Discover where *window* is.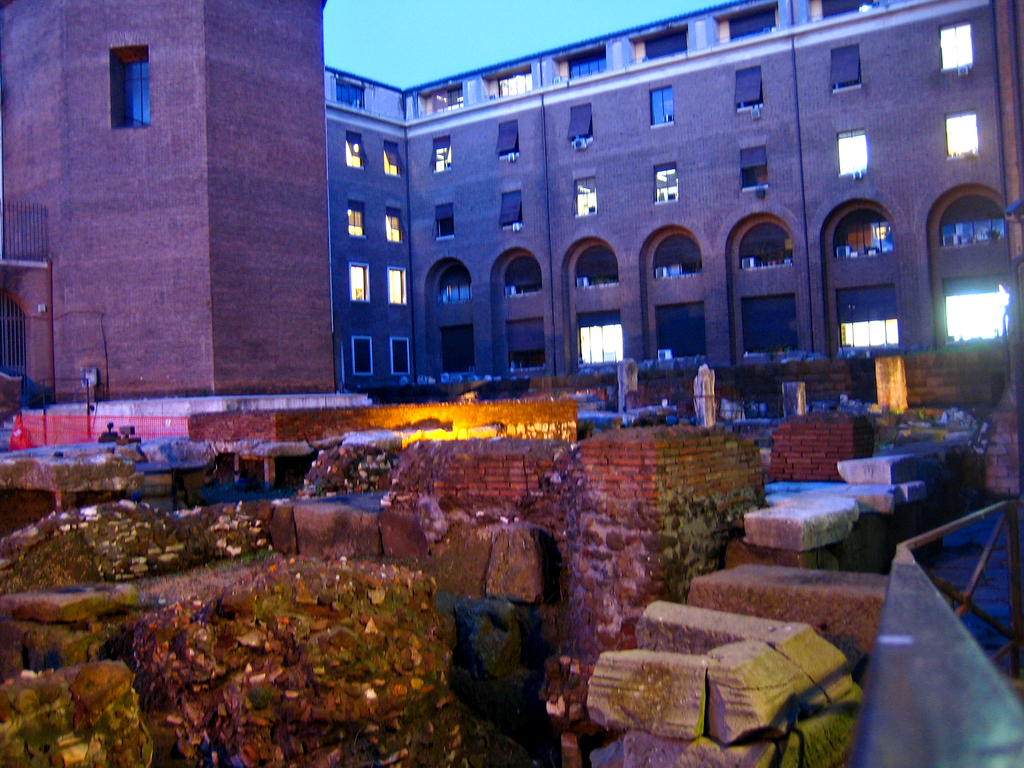
Discovered at <bbox>940, 22, 972, 69</bbox>.
